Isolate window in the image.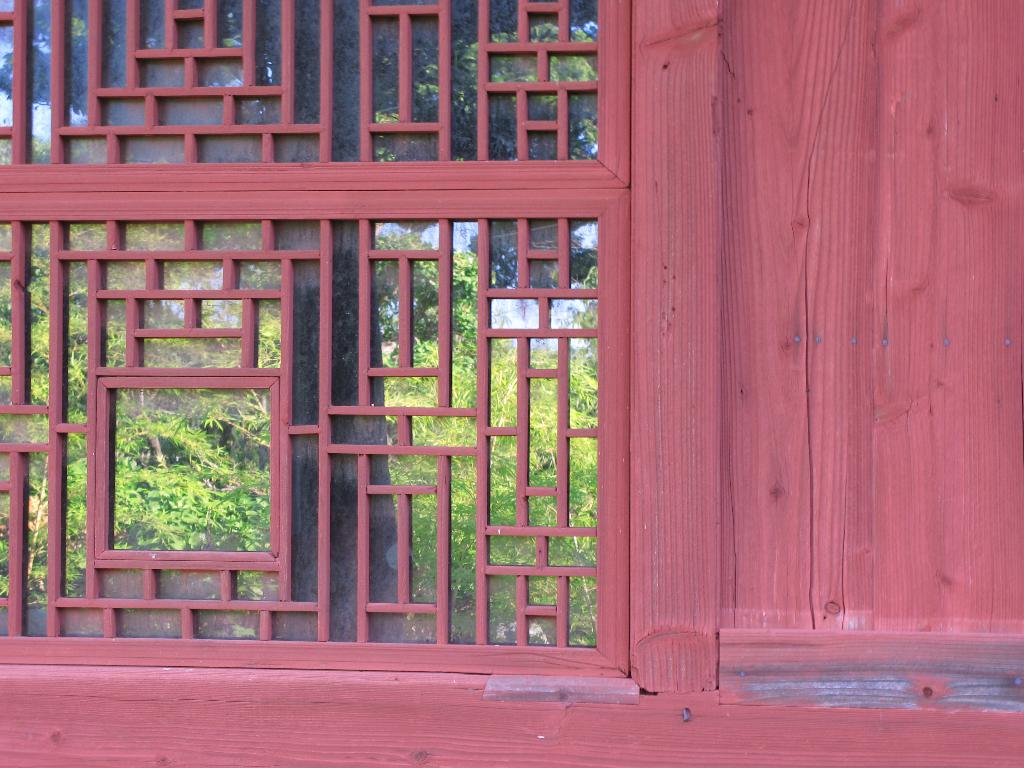
Isolated region: left=0, top=0, right=630, bottom=678.
